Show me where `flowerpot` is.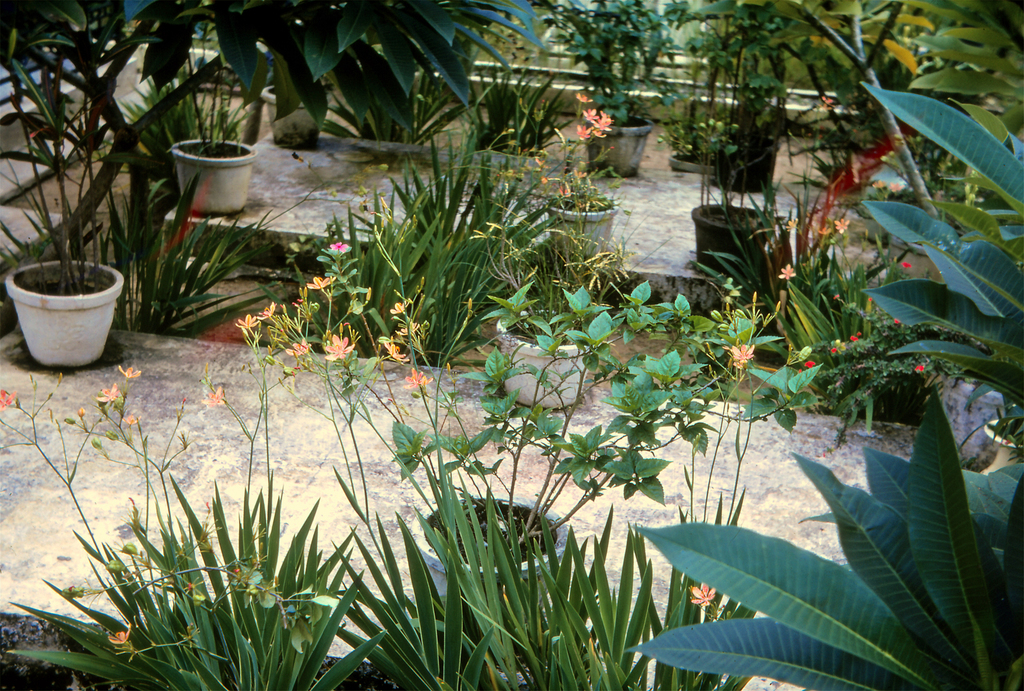
`flowerpot` is at region(584, 113, 651, 172).
